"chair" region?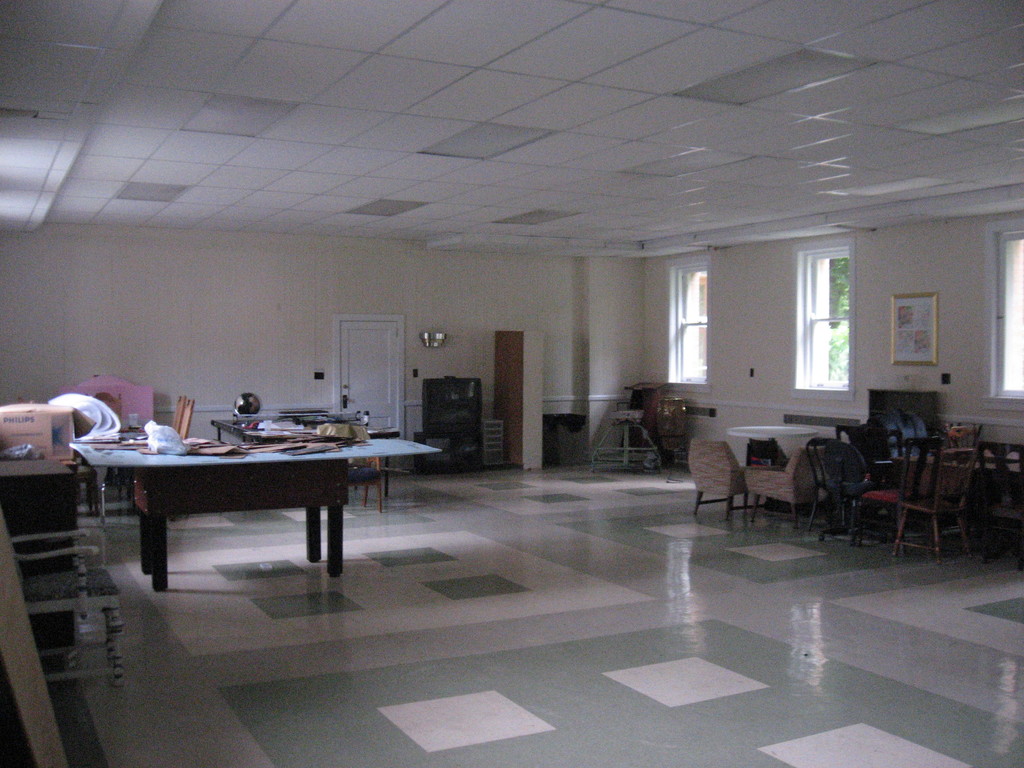
<bbox>321, 422, 383, 515</bbox>
